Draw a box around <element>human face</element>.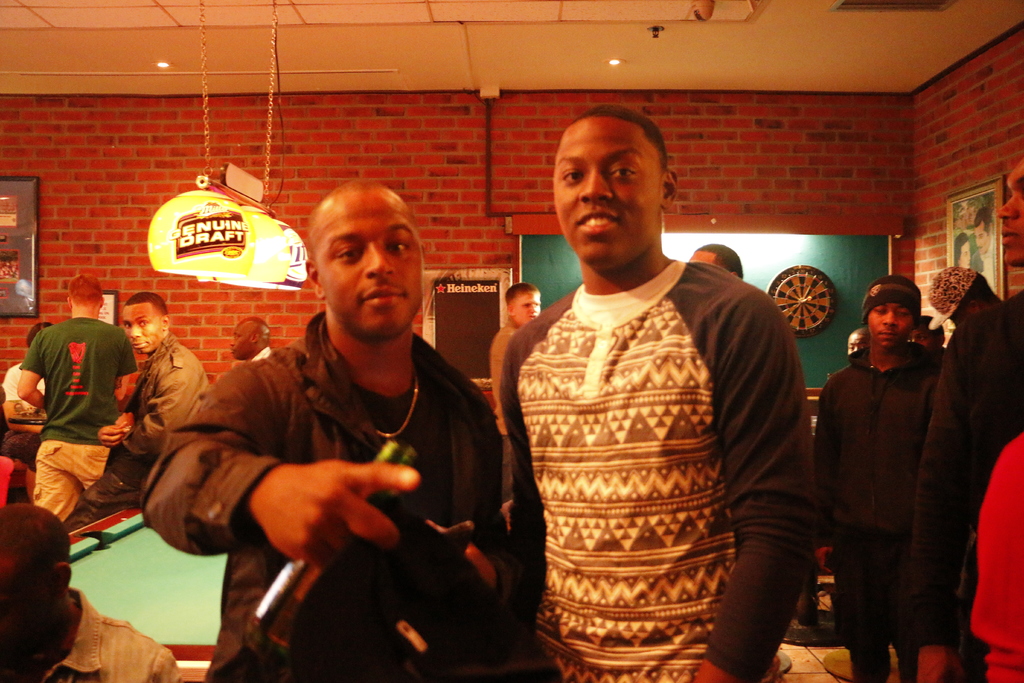
(868,304,913,349).
